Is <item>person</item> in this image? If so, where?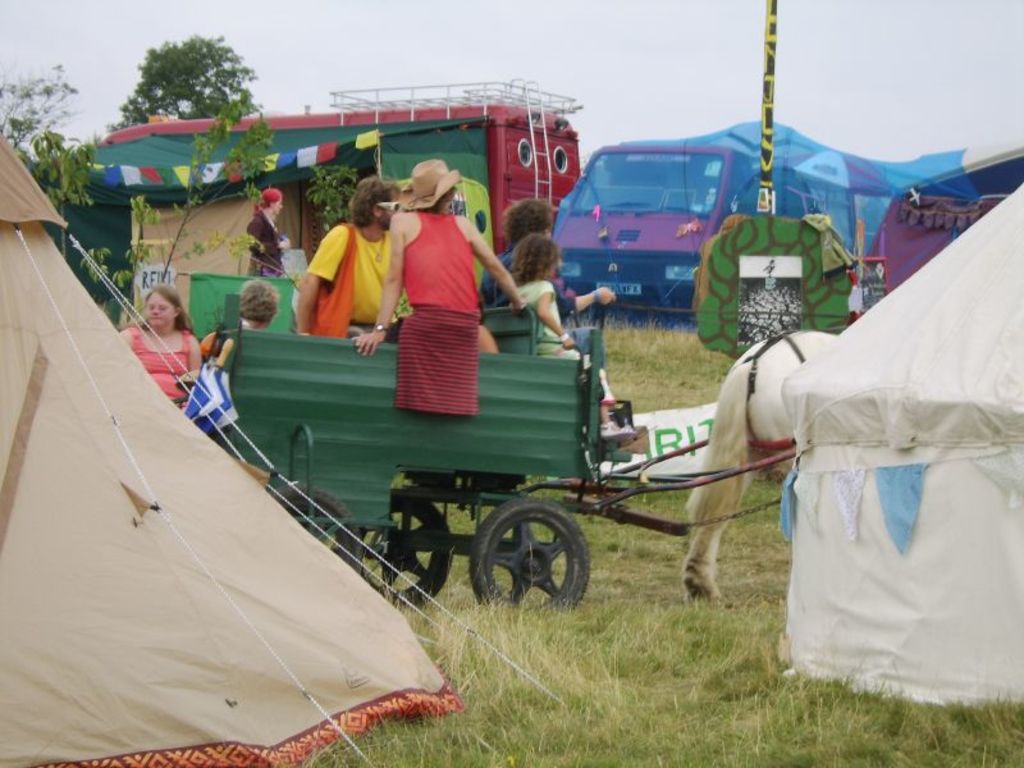
Yes, at (left=214, top=280, right=275, bottom=365).
